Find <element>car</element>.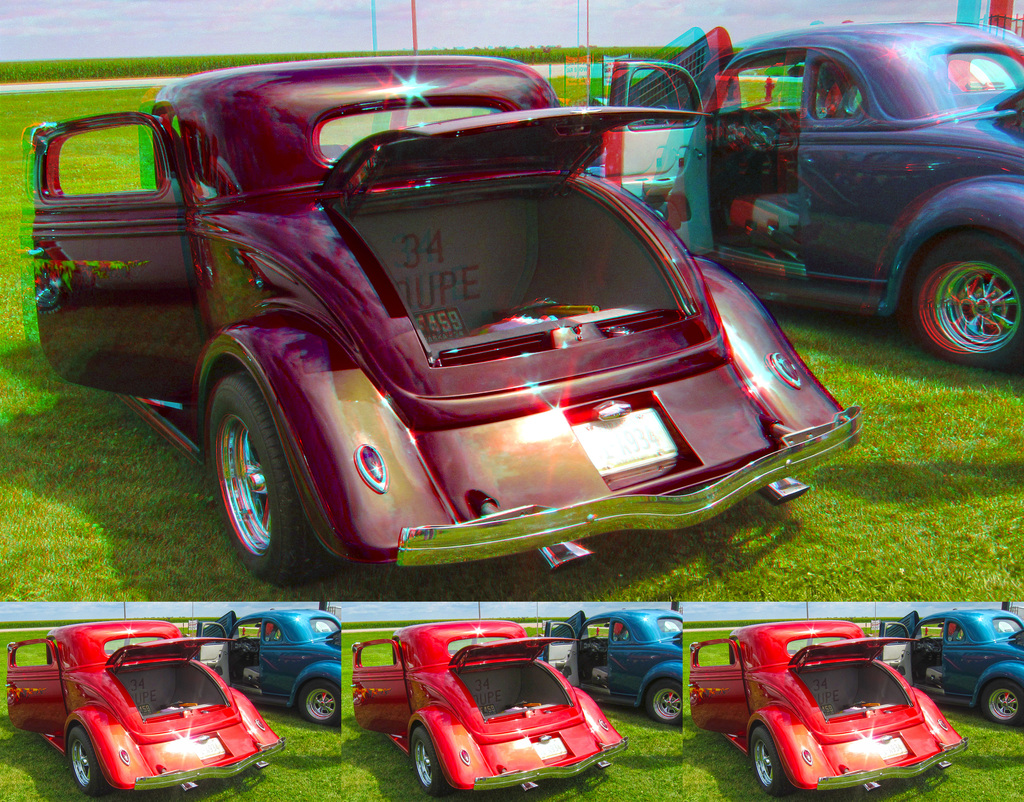
x1=868 y1=605 x2=1023 y2=725.
